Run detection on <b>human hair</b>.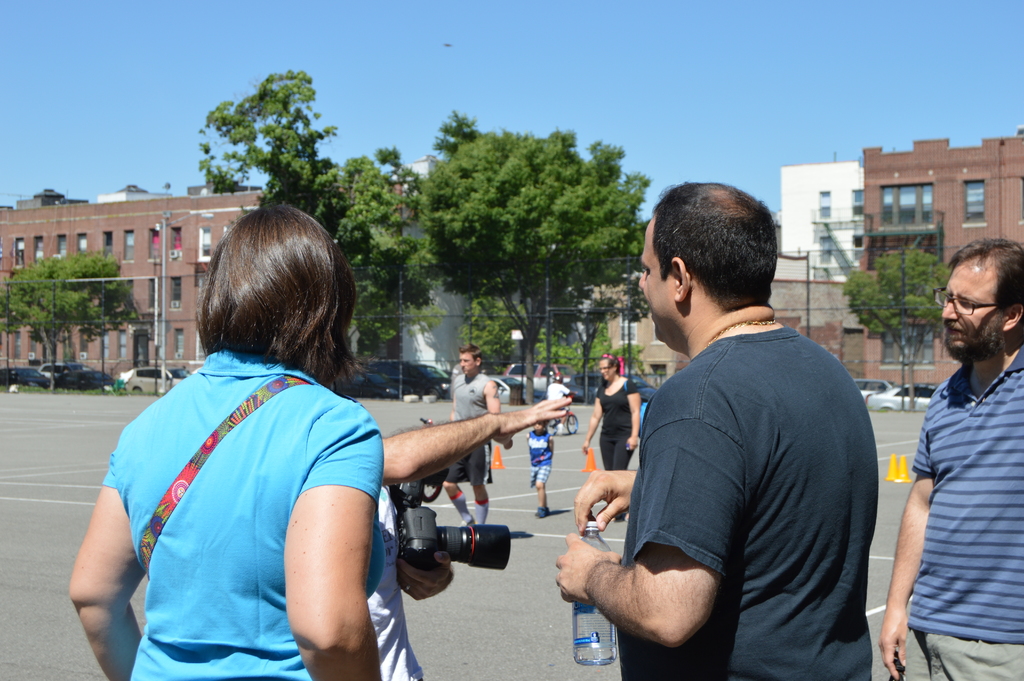
Result: Rect(650, 181, 775, 304).
